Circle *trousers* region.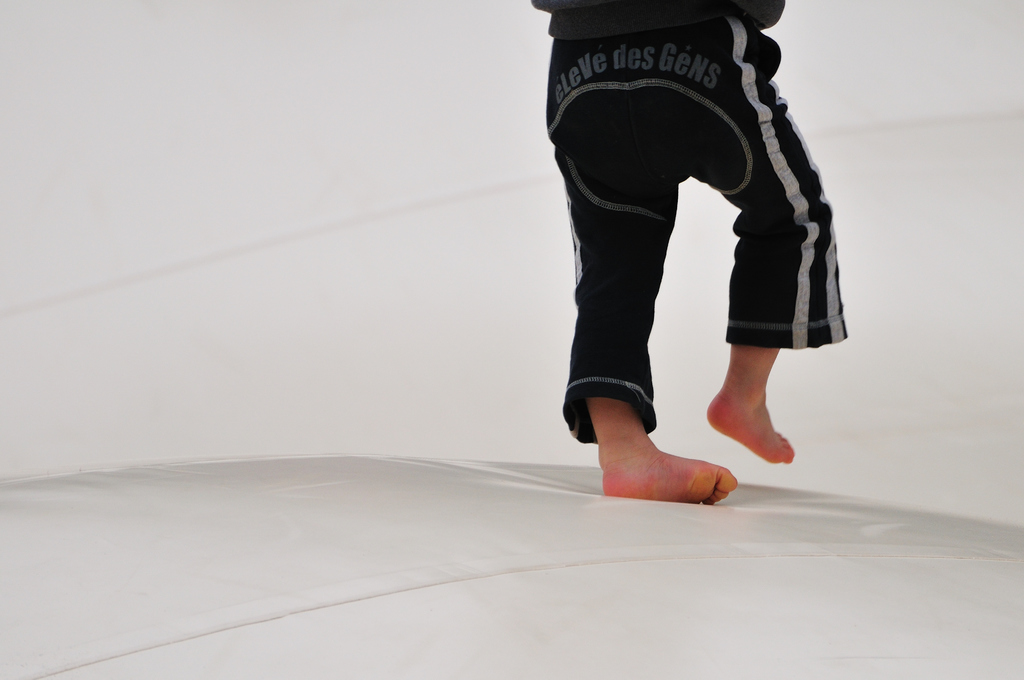
Region: 557:24:847:427.
